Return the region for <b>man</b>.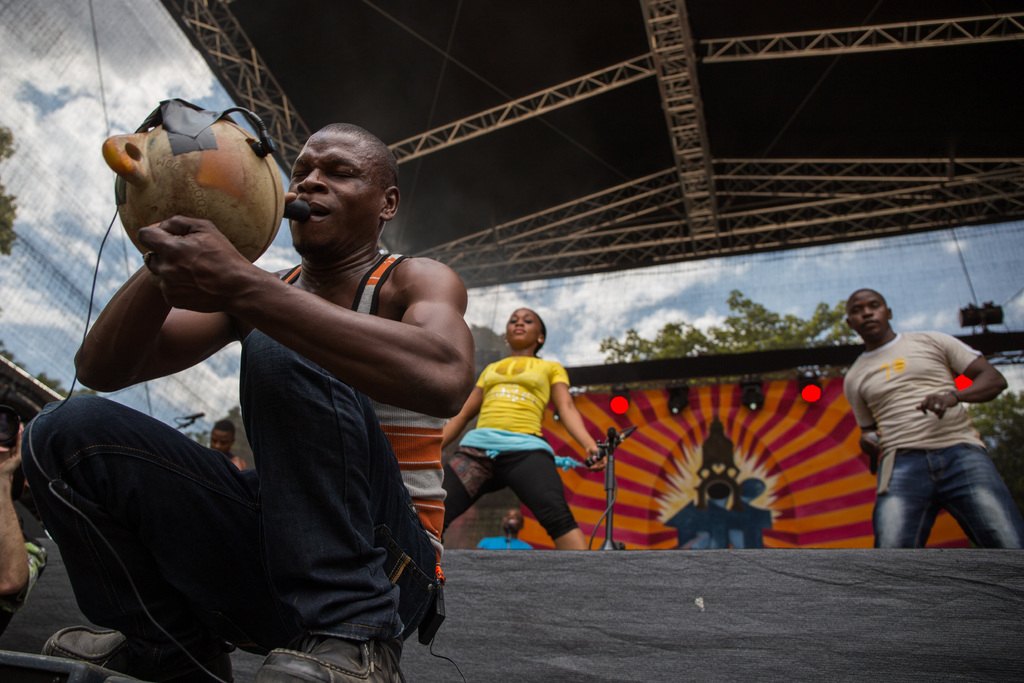
<box>833,295,1019,571</box>.
